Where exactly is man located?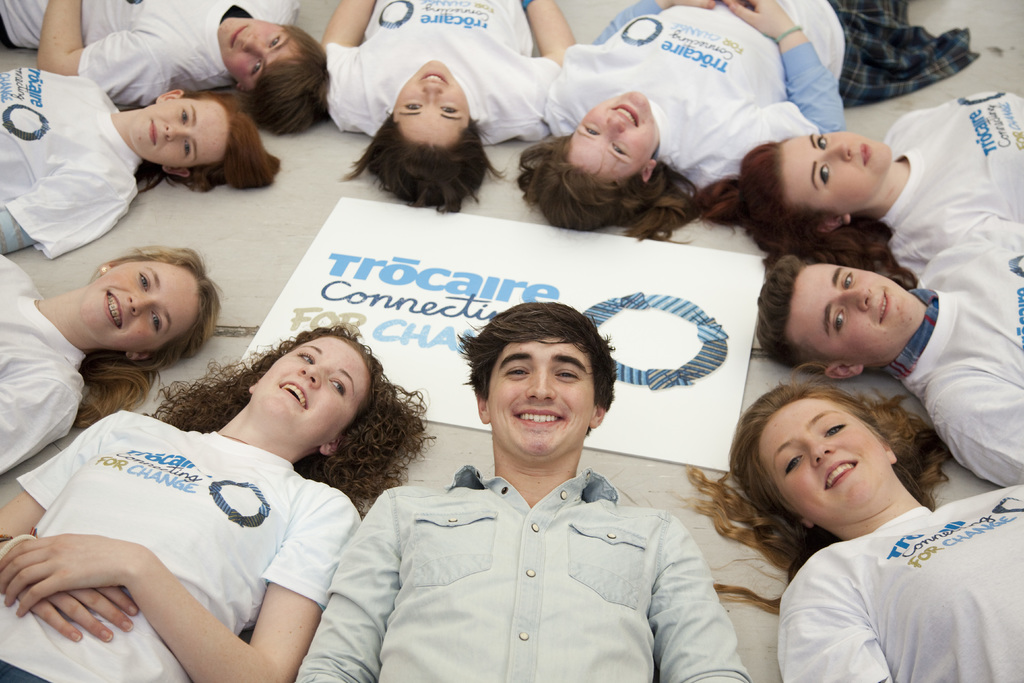
Its bounding box is Rect(749, 236, 1023, 495).
